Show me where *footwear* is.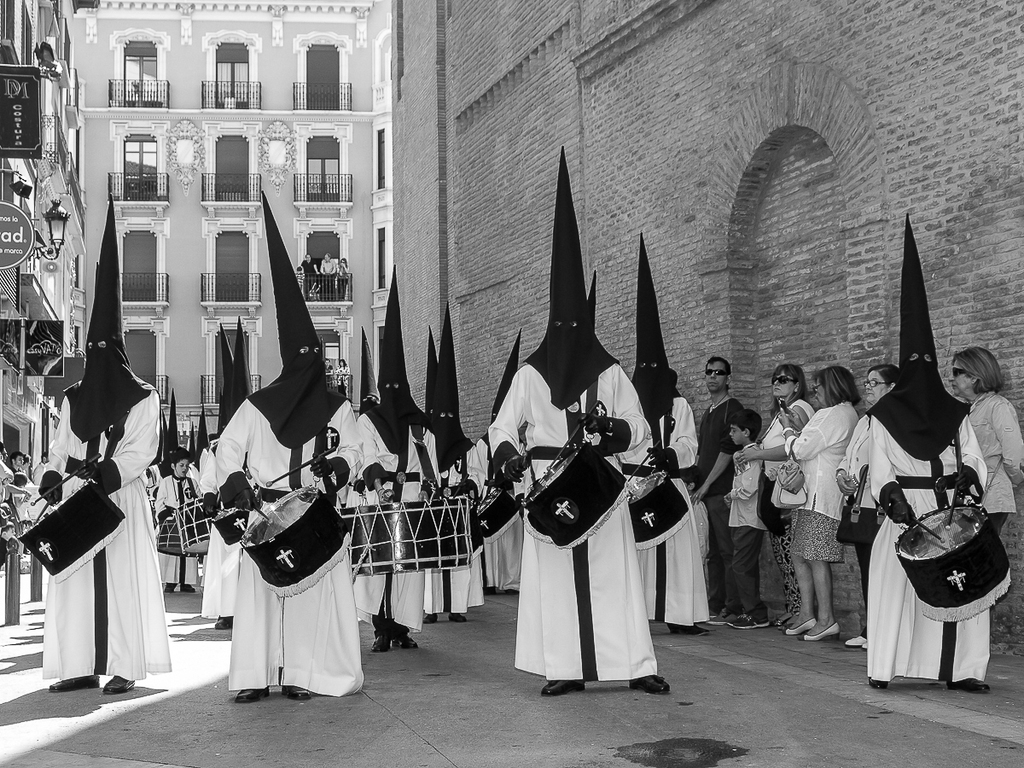
*footwear* is at locate(730, 612, 746, 626).
